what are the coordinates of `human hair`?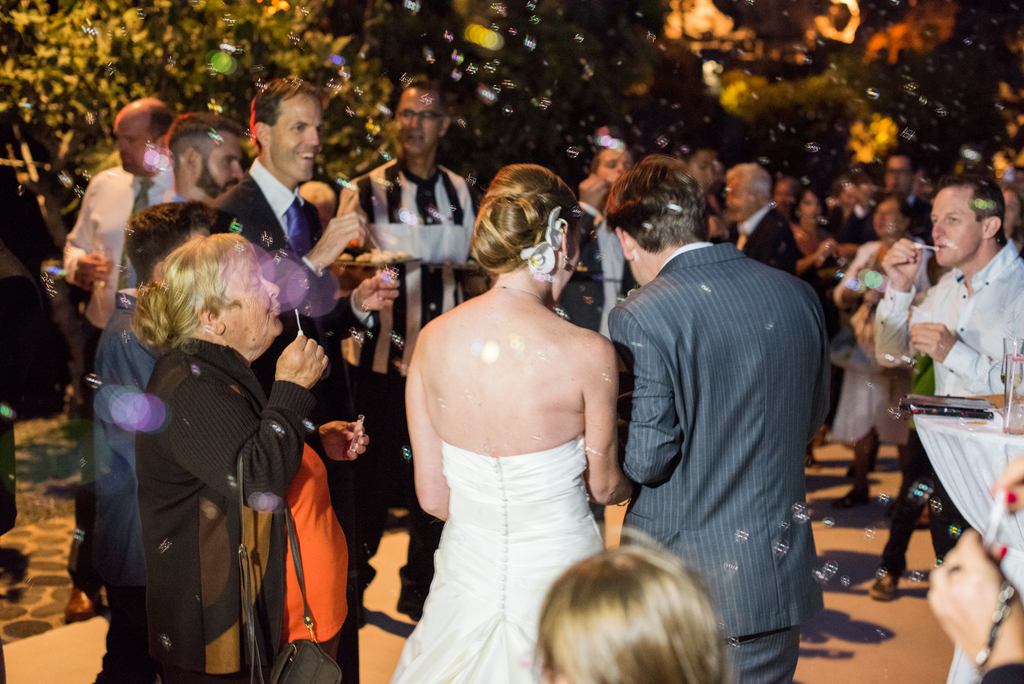
[left=164, top=110, right=243, bottom=166].
